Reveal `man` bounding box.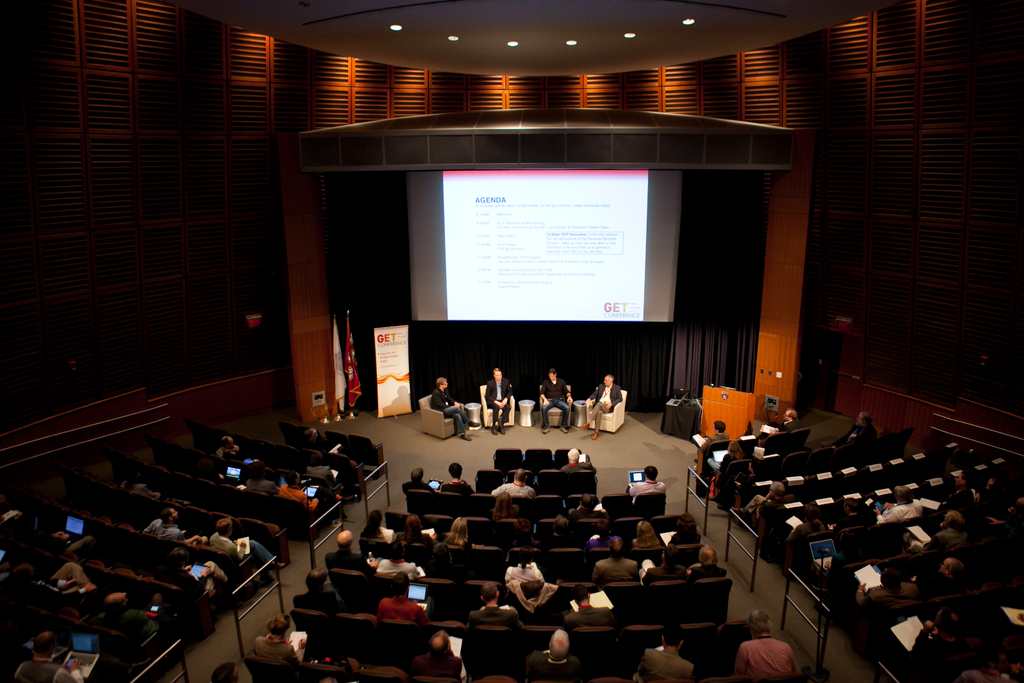
Revealed: 638 544 689 581.
